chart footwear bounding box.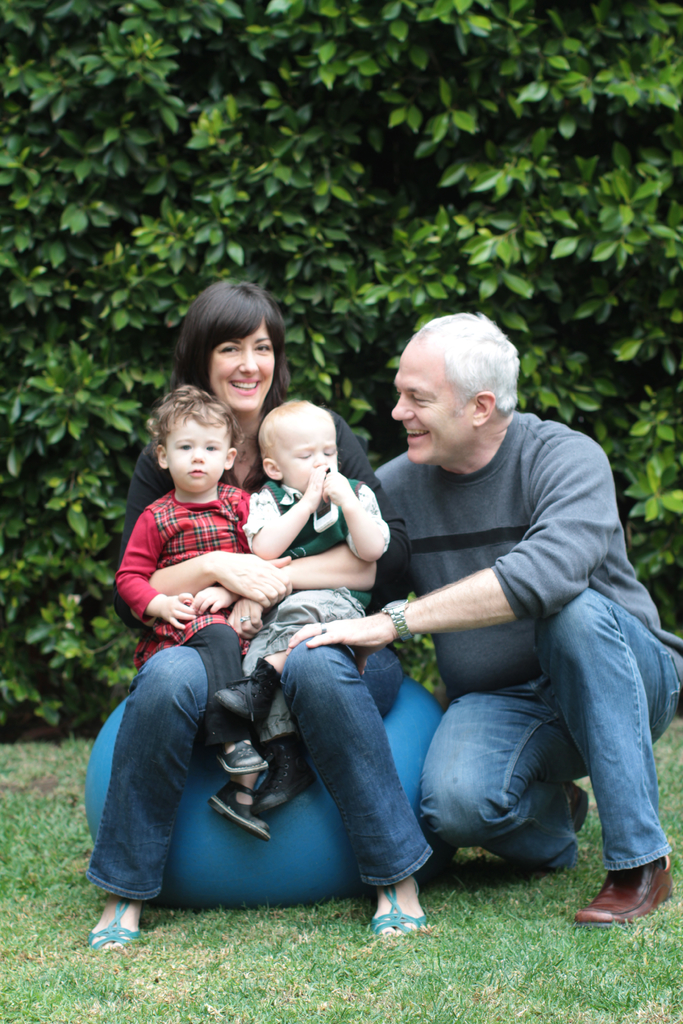
Charted: region(213, 738, 268, 774).
